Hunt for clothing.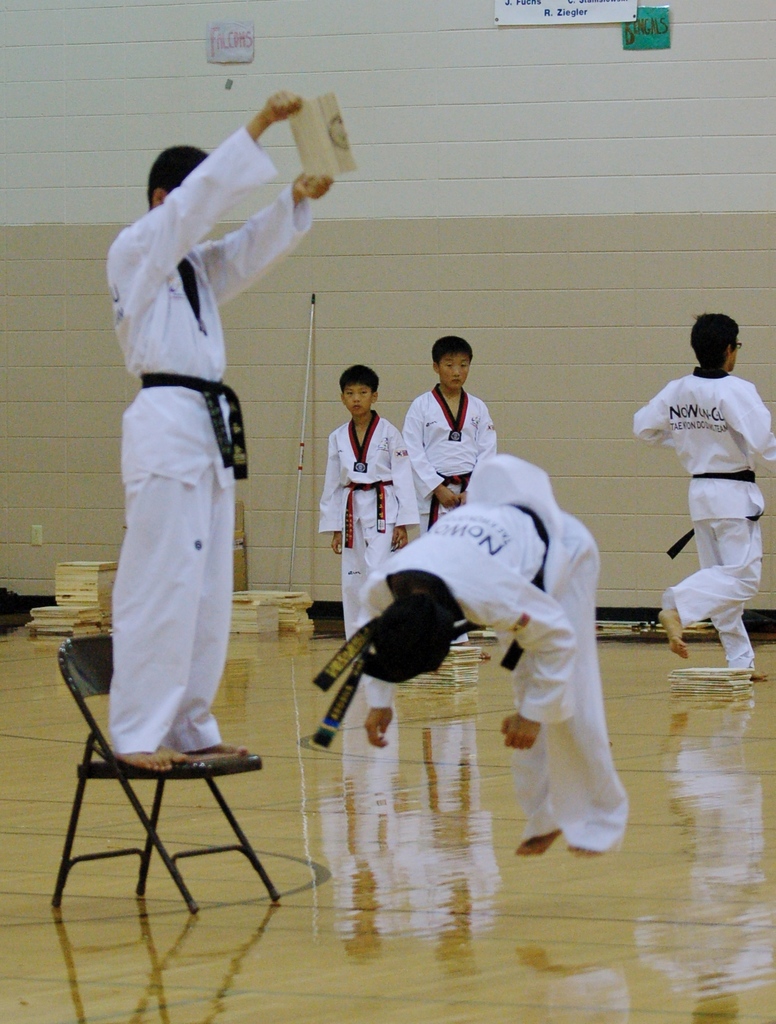
Hunted down at 102:124:319:755.
